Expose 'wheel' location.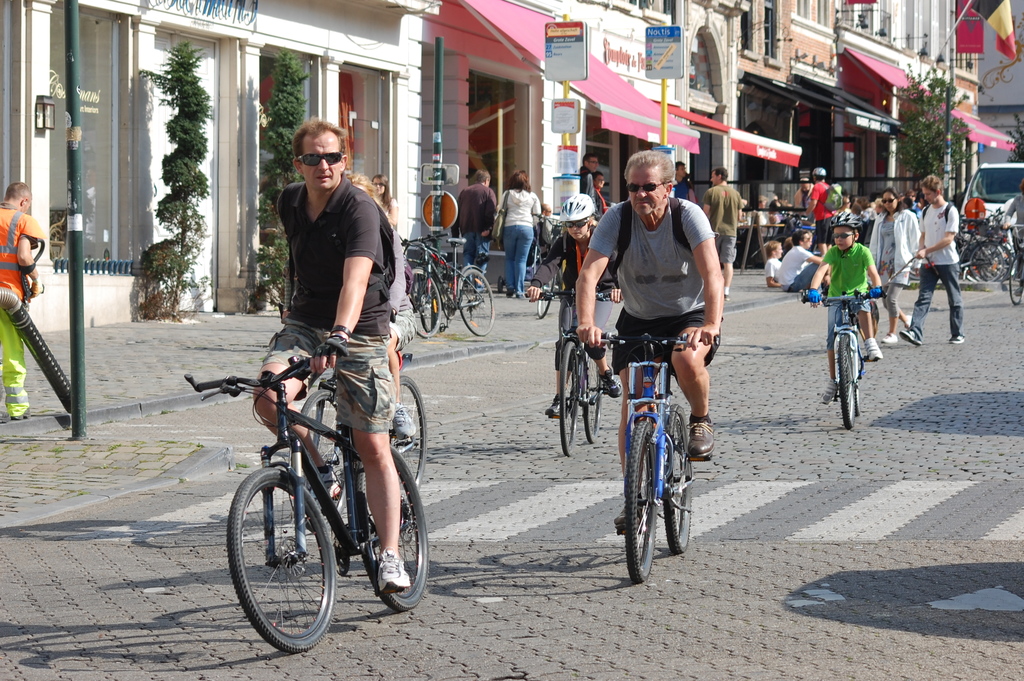
Exposed at region(232, 475, 326, 656).
